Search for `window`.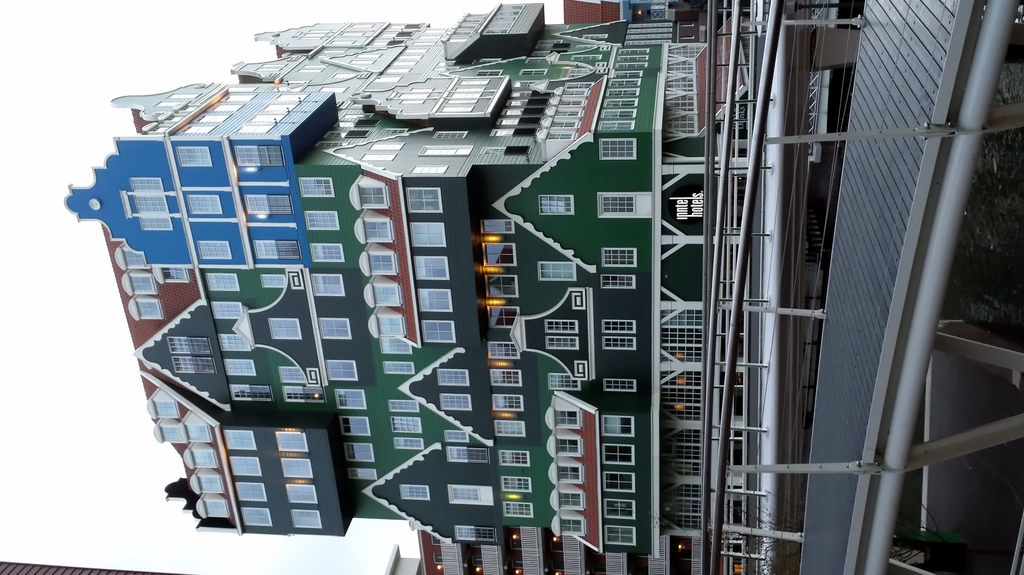
Found at select_region(383, 358, 416, 376).
